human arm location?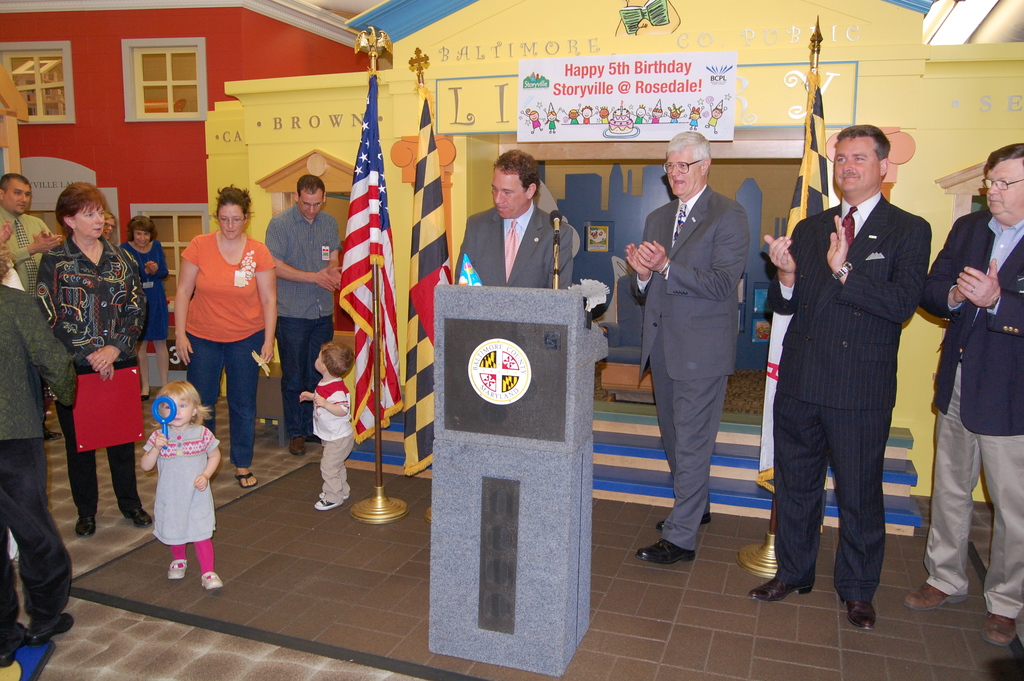
86:248:148:364
